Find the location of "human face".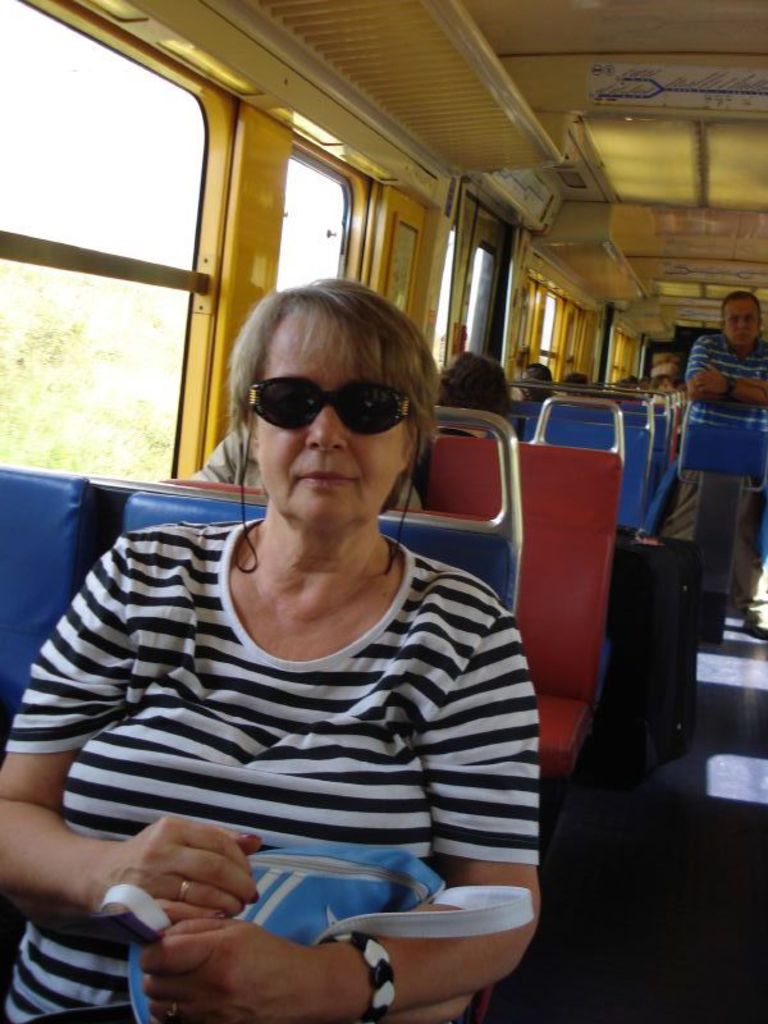
Location: locate(726, 296, 763, 346).
